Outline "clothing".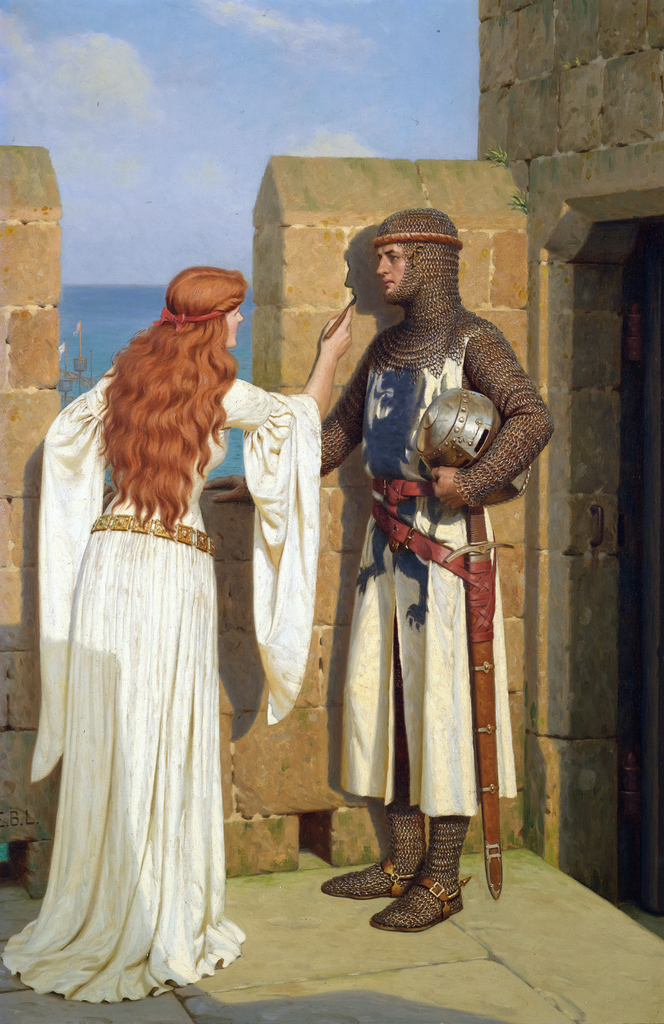
Outline: {"left": 32, "top": 368, "right": 329, "bottom": 998}.
